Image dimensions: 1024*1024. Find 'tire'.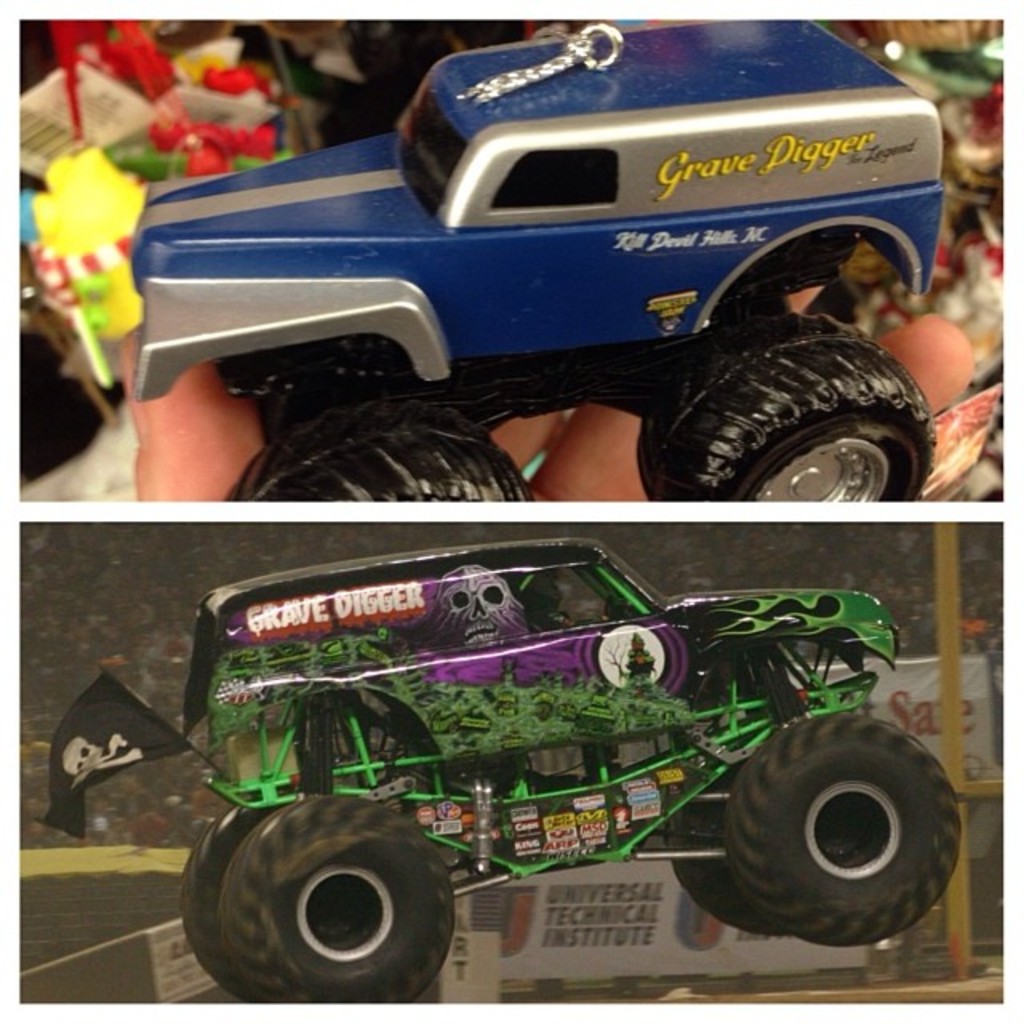
detection(178, 802, 306, 1003).
